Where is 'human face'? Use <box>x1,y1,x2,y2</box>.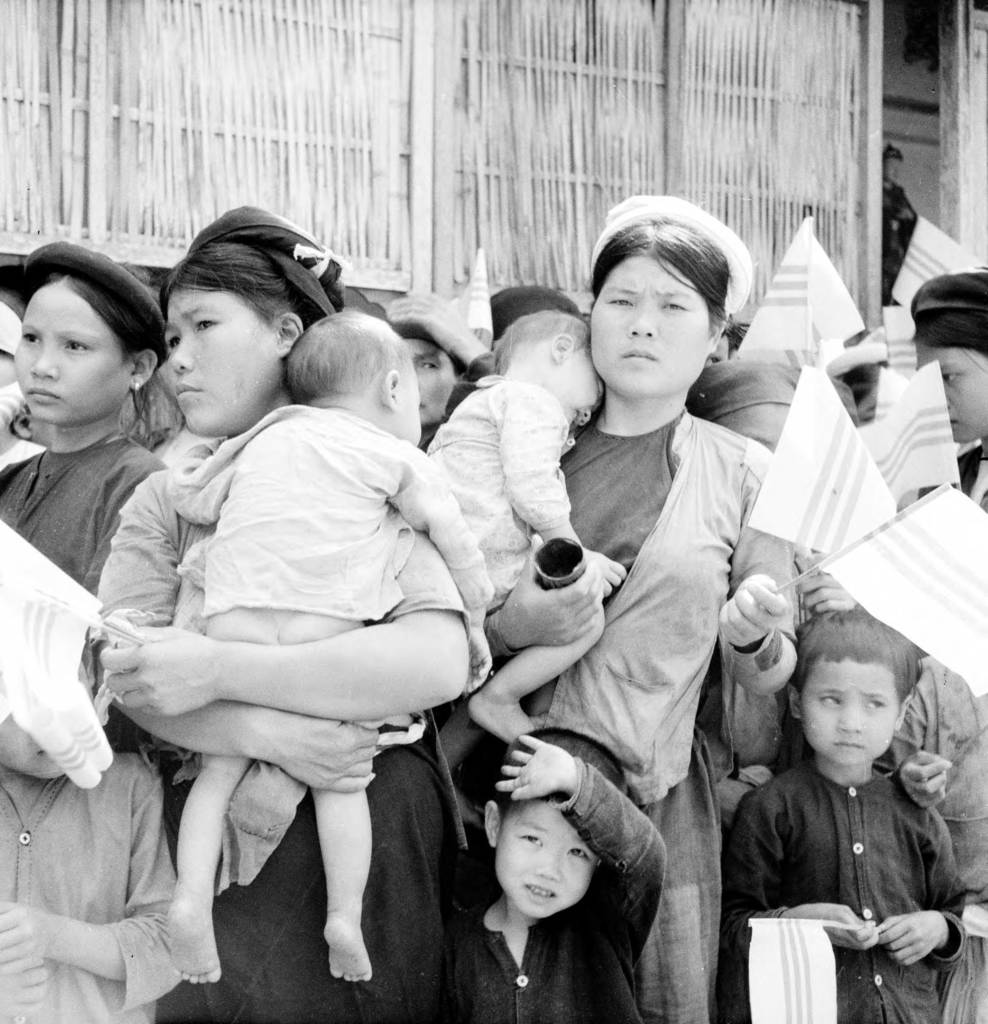
<box>908,333,987,444</box>.
